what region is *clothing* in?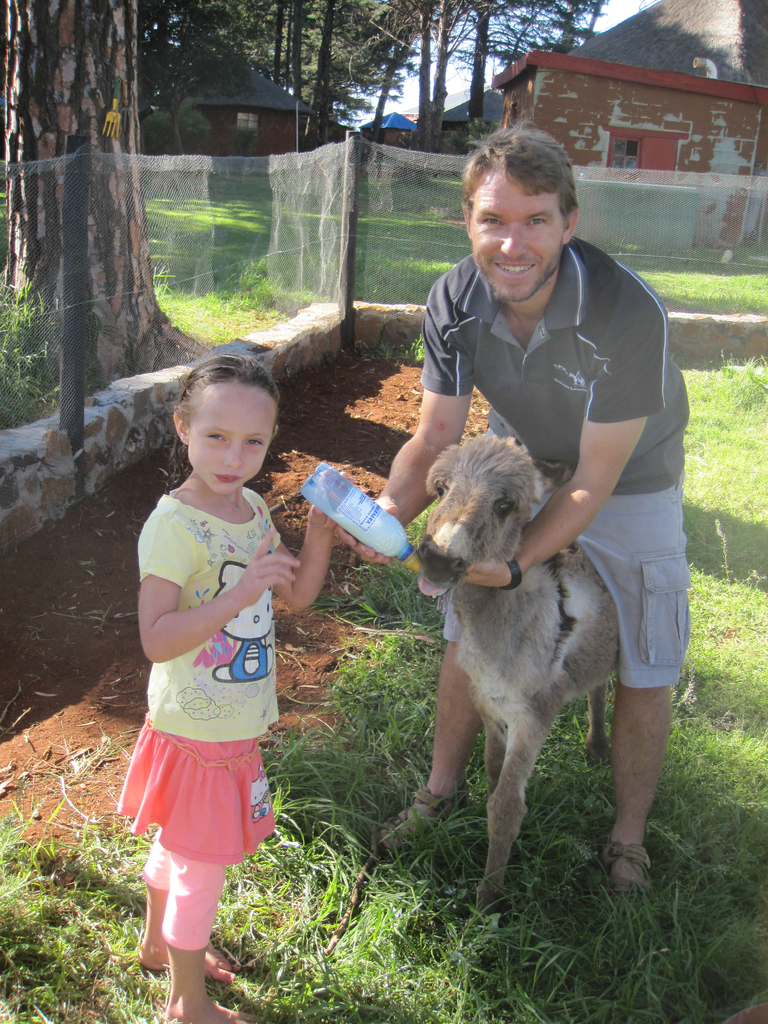
bbox=(420, 241, 691, 696).
